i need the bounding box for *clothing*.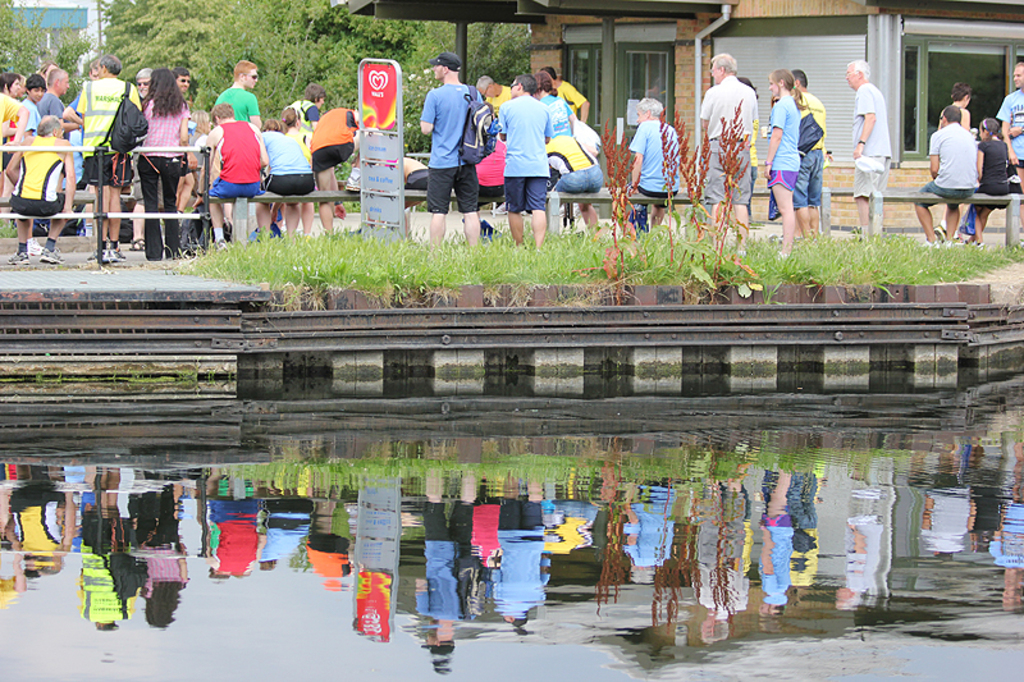
Here it is: bbox=(35, 91, 68, 150).
